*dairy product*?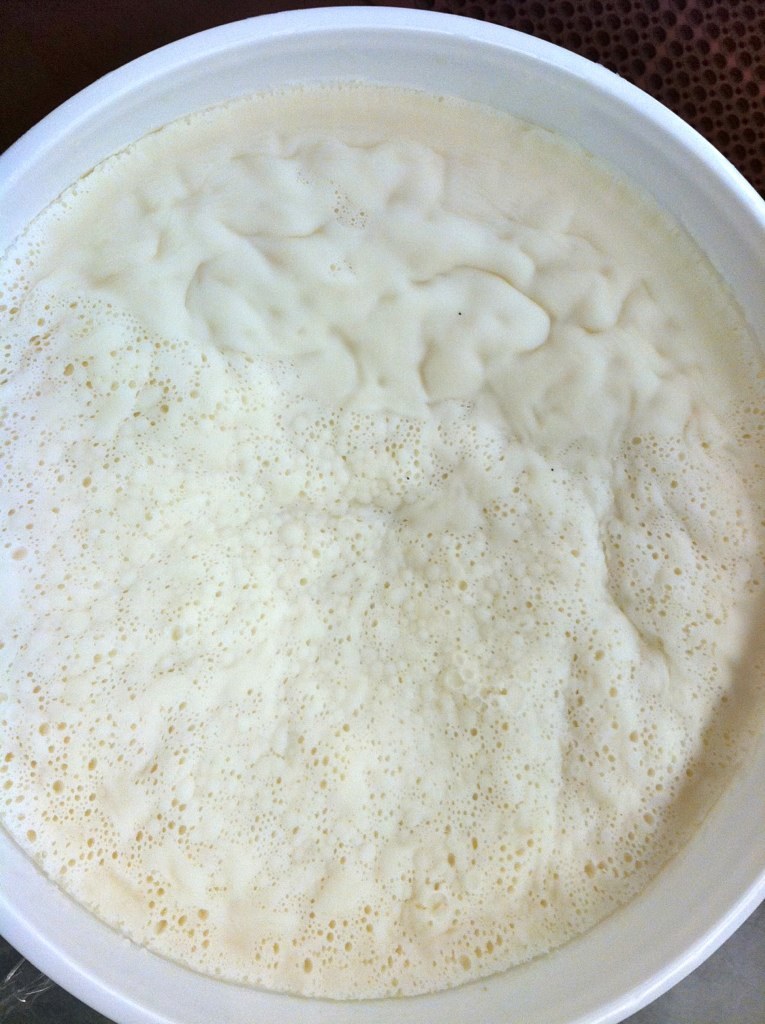
Rect(0, 19, 764, 980)
